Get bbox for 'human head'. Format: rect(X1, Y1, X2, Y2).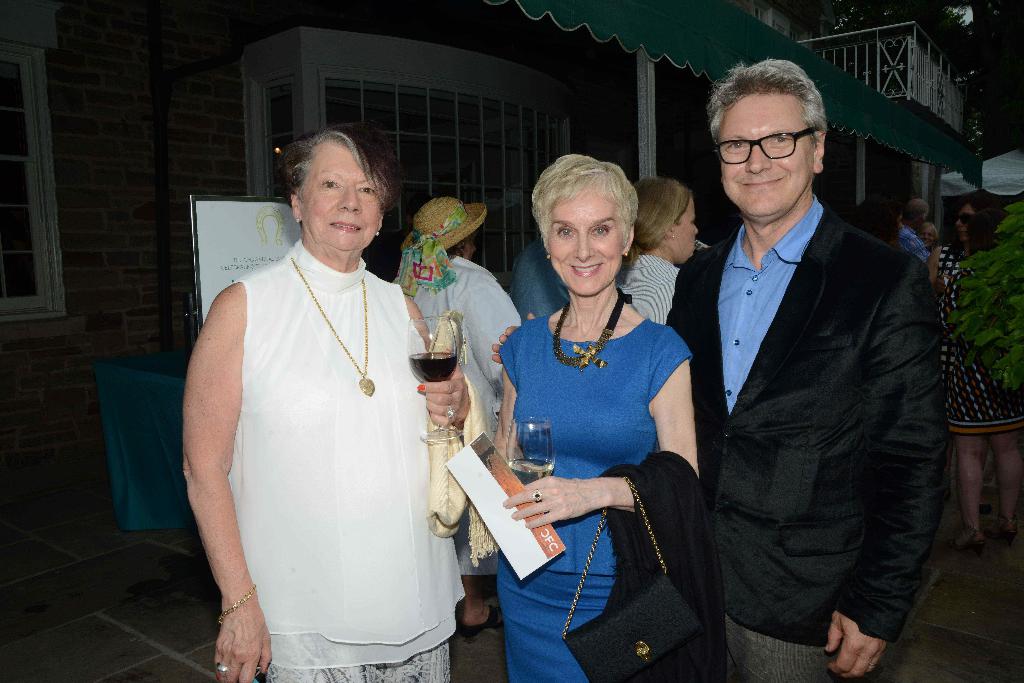
rect(634, 180, 701, 264).
